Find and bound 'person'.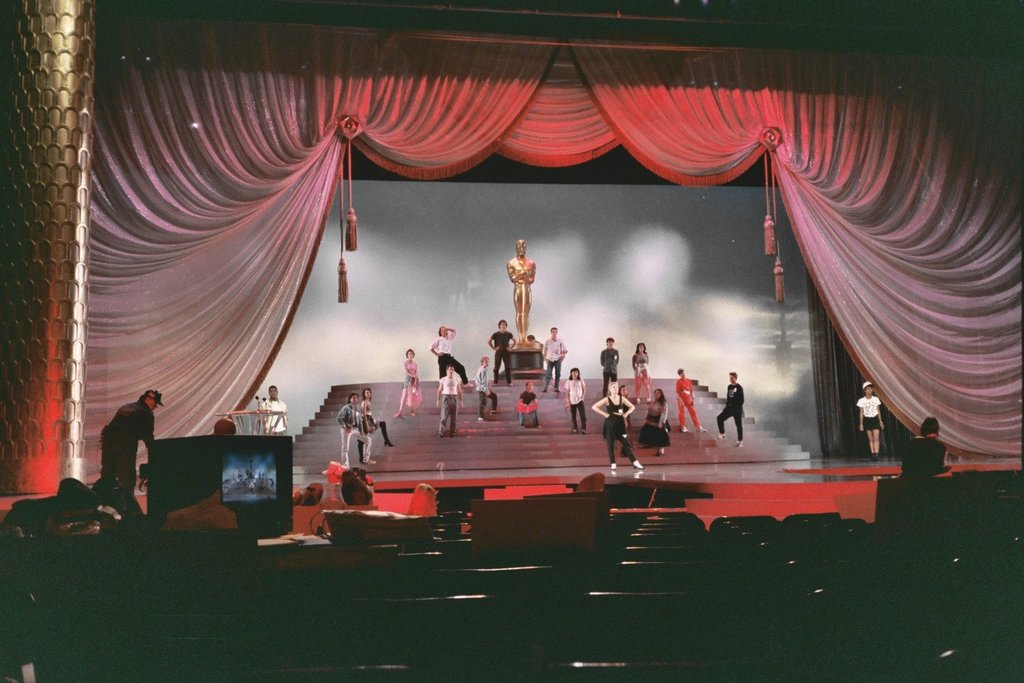
Bound: 504,235,539,347.
